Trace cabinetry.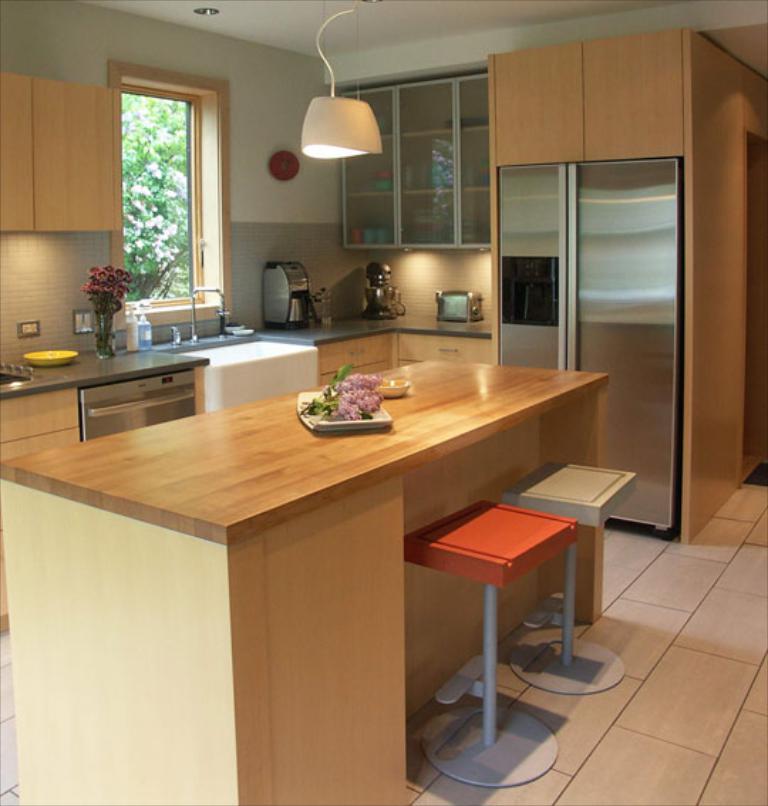
Traced to Rect(252, 304, 494, 388).
